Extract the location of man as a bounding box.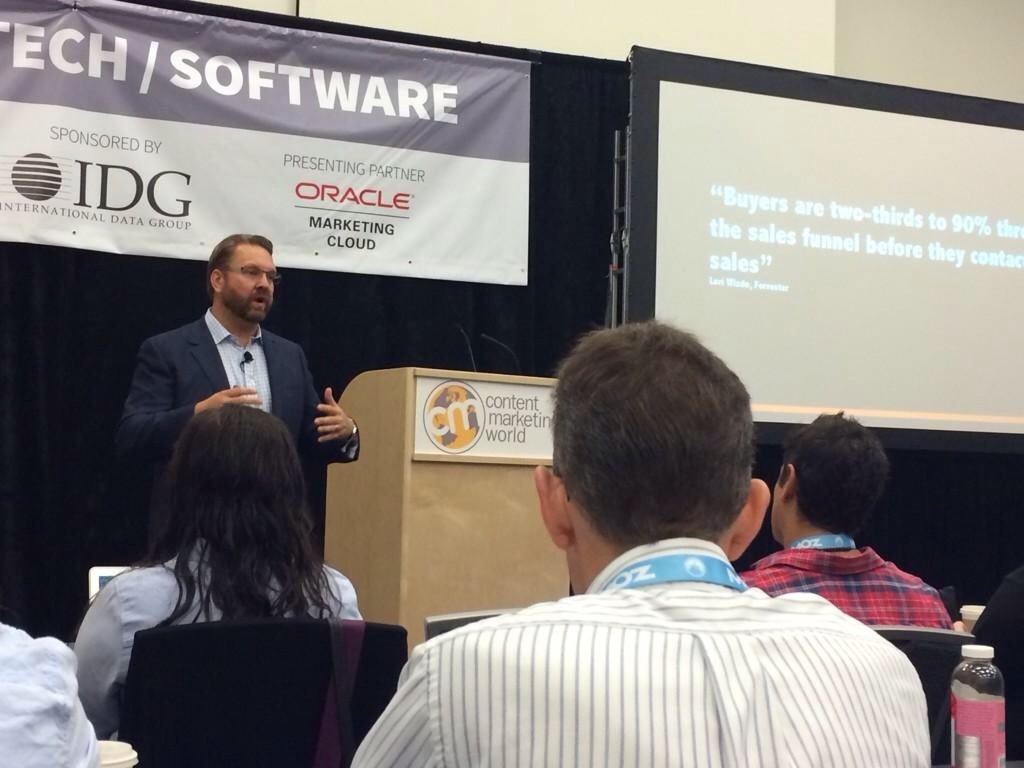
bbox=(63, 404, 377, 746).
